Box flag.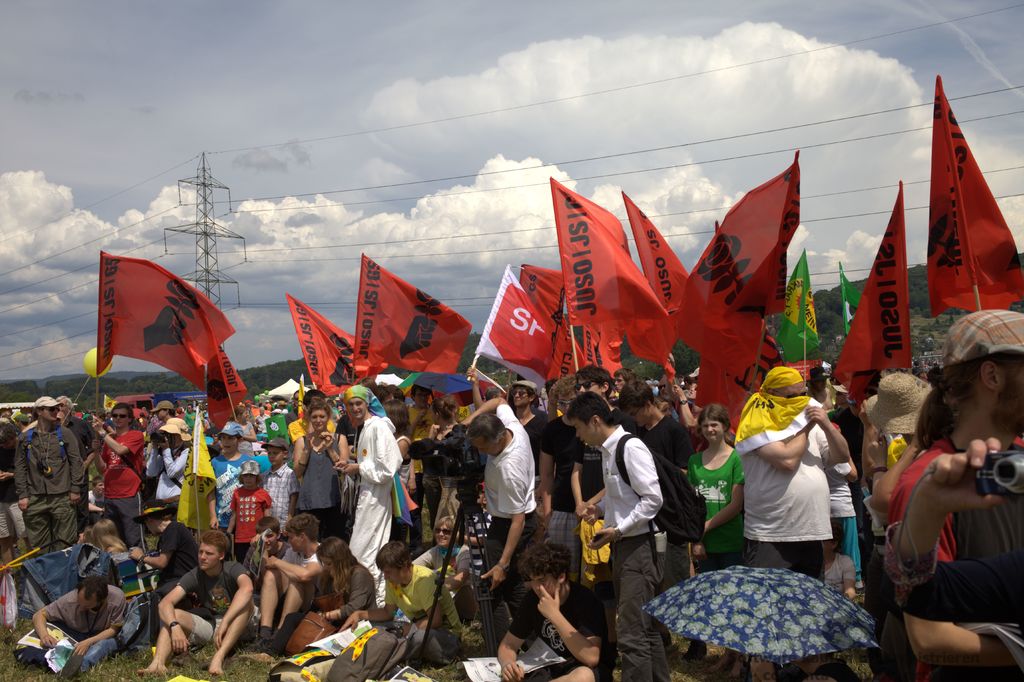
region(782, 250, 818, 362).
